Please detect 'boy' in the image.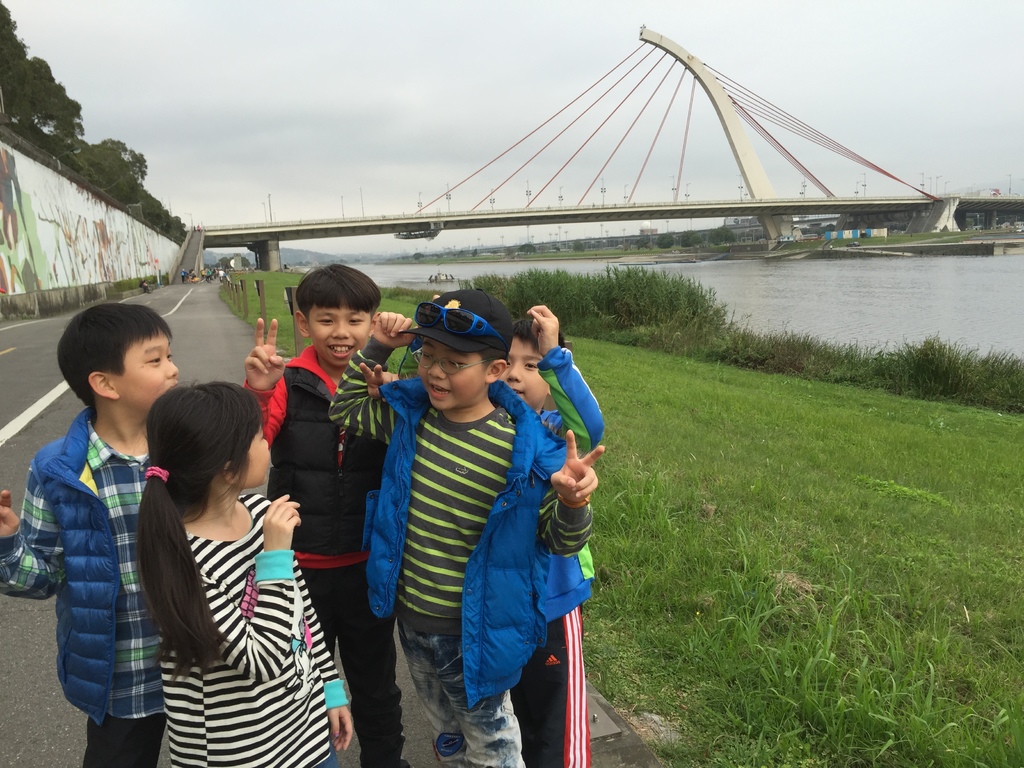
0,298,205,767.
